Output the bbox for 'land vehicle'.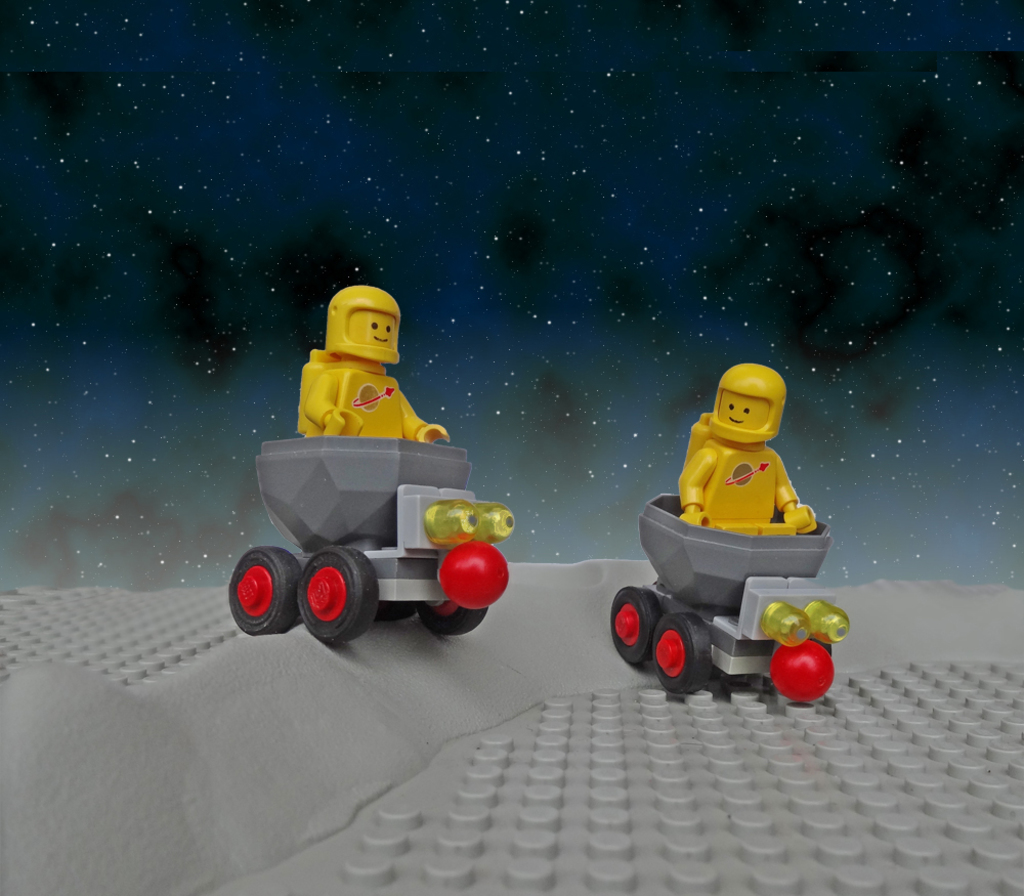
bbox(220, 278, 505, 649).
